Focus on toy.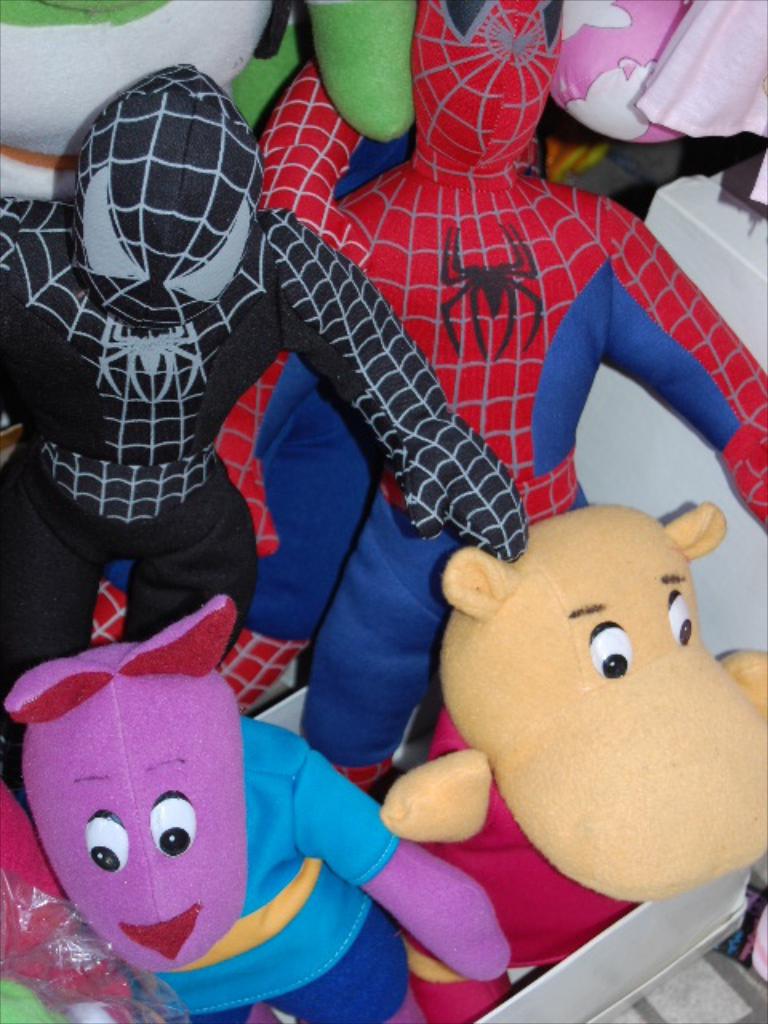
Focused at locate(254, 0, 762, 781).
